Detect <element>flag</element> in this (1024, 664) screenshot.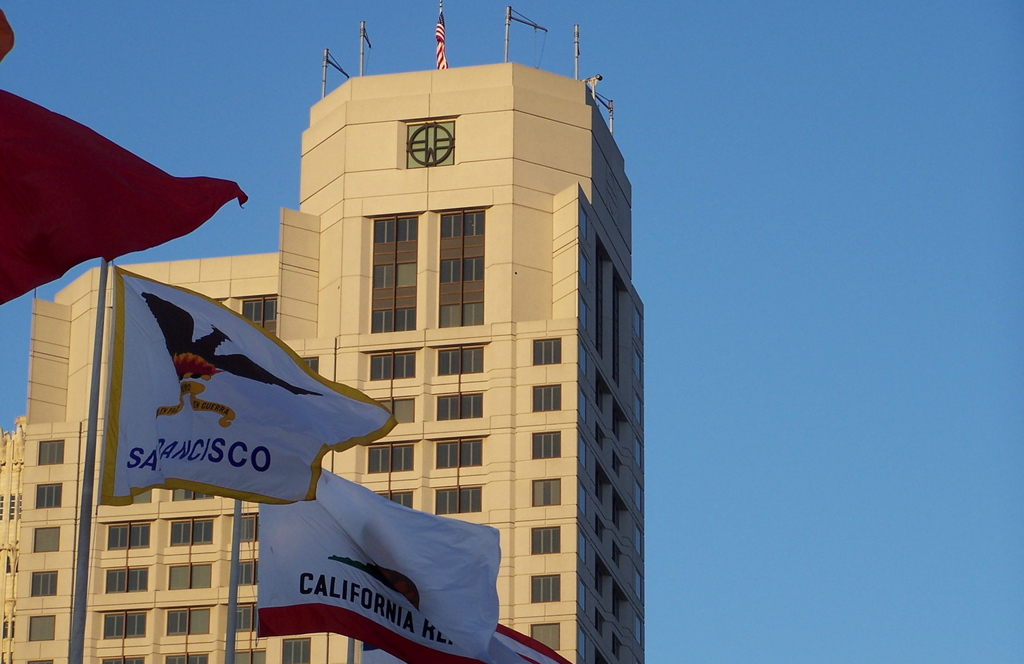
Detection: Rect(98, 264, 397, 509).
